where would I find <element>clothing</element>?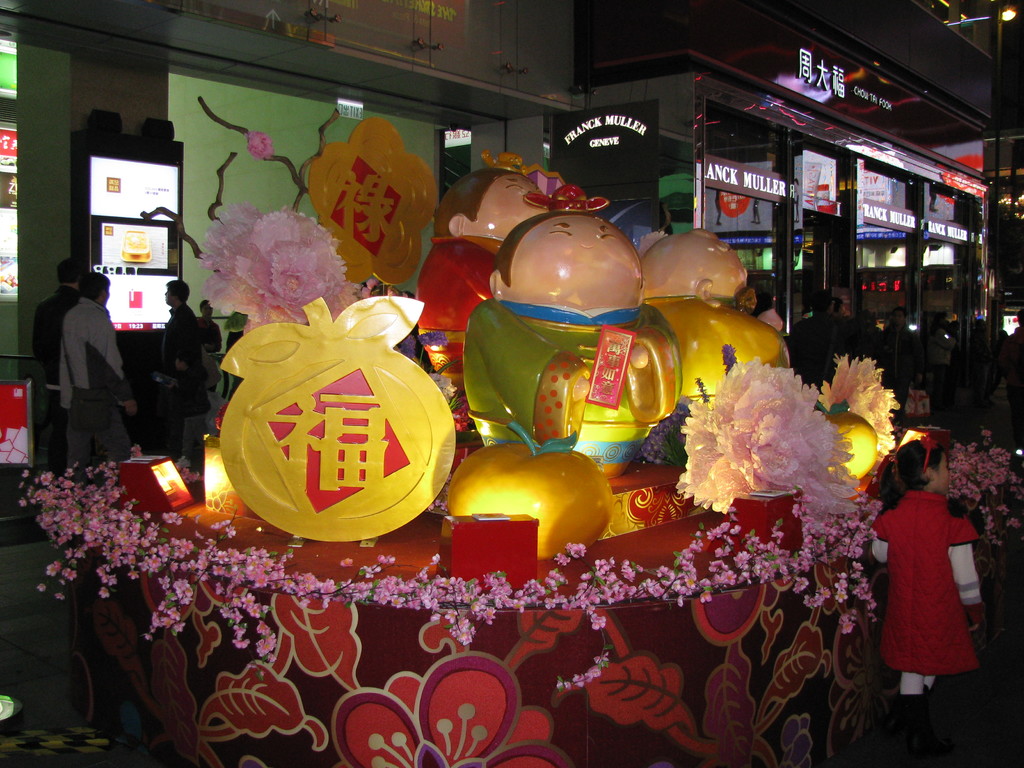
At (x1=55, y1=298, x2=136, y2=493).
